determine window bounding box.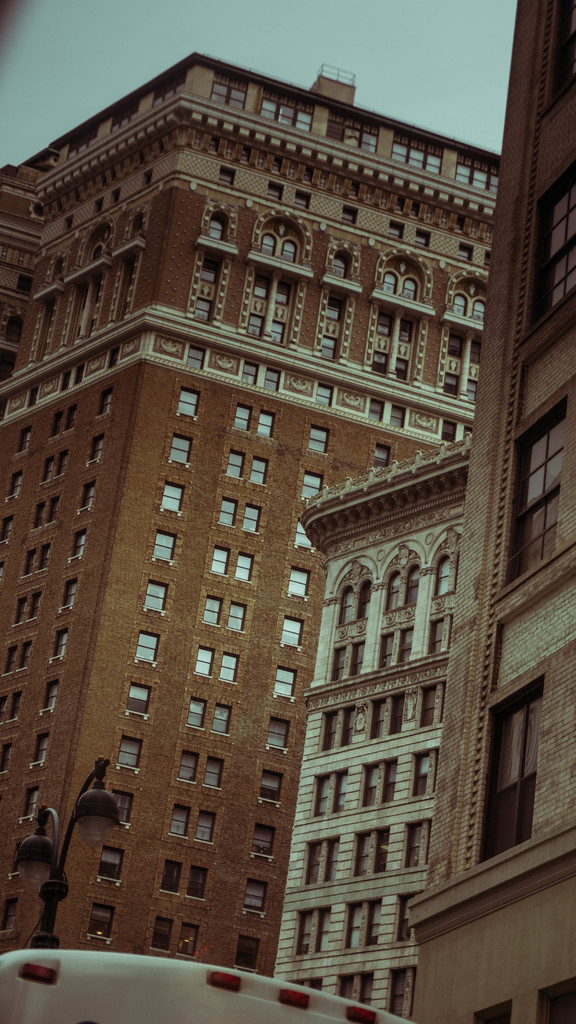
Determined: detection(163, 435, 189, 464).
